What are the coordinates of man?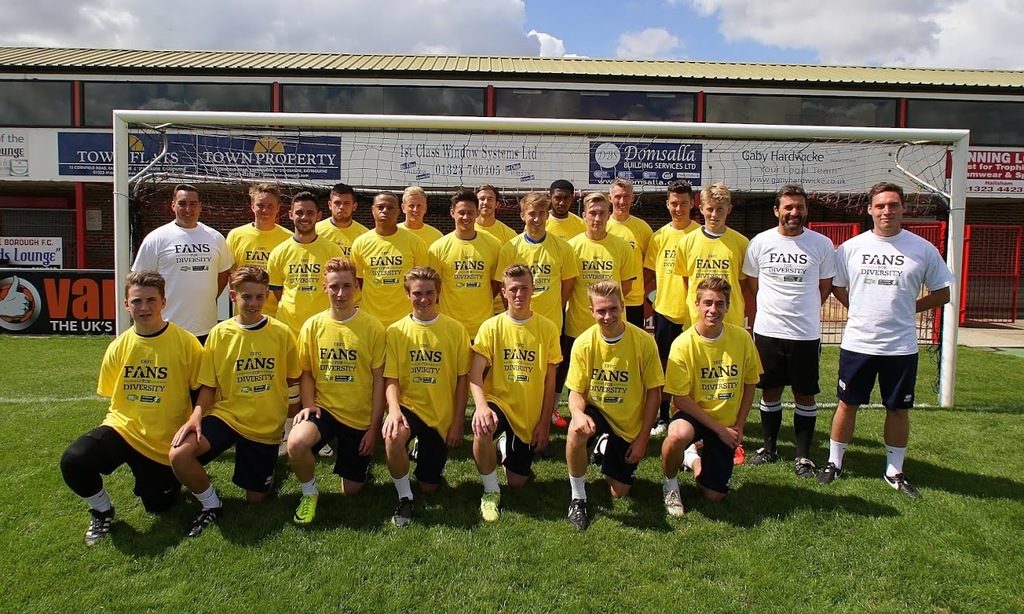
[left=400, top=186, right=440, bottom=254].
